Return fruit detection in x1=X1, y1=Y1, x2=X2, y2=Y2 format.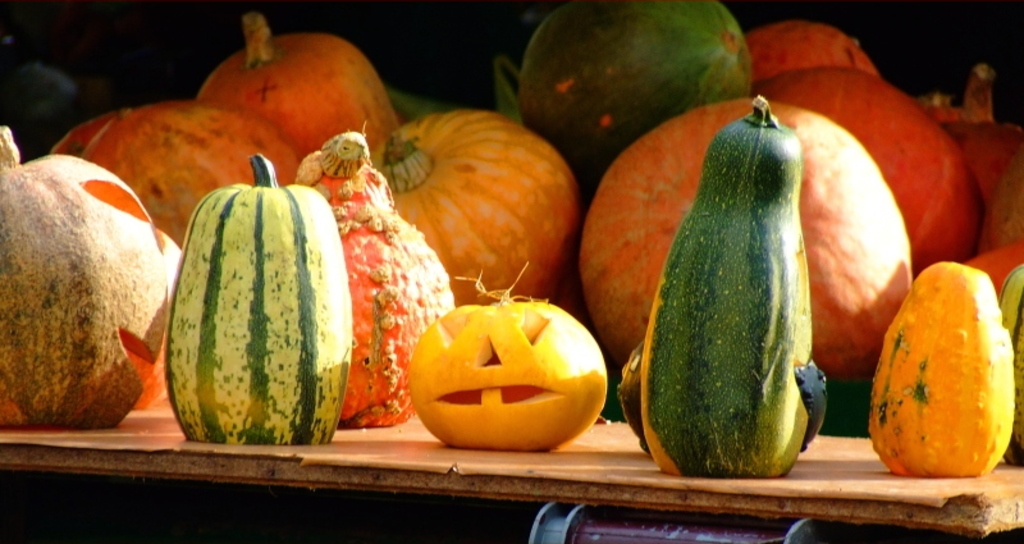
x1=864, y1=257, x2=1015, y2=480.
